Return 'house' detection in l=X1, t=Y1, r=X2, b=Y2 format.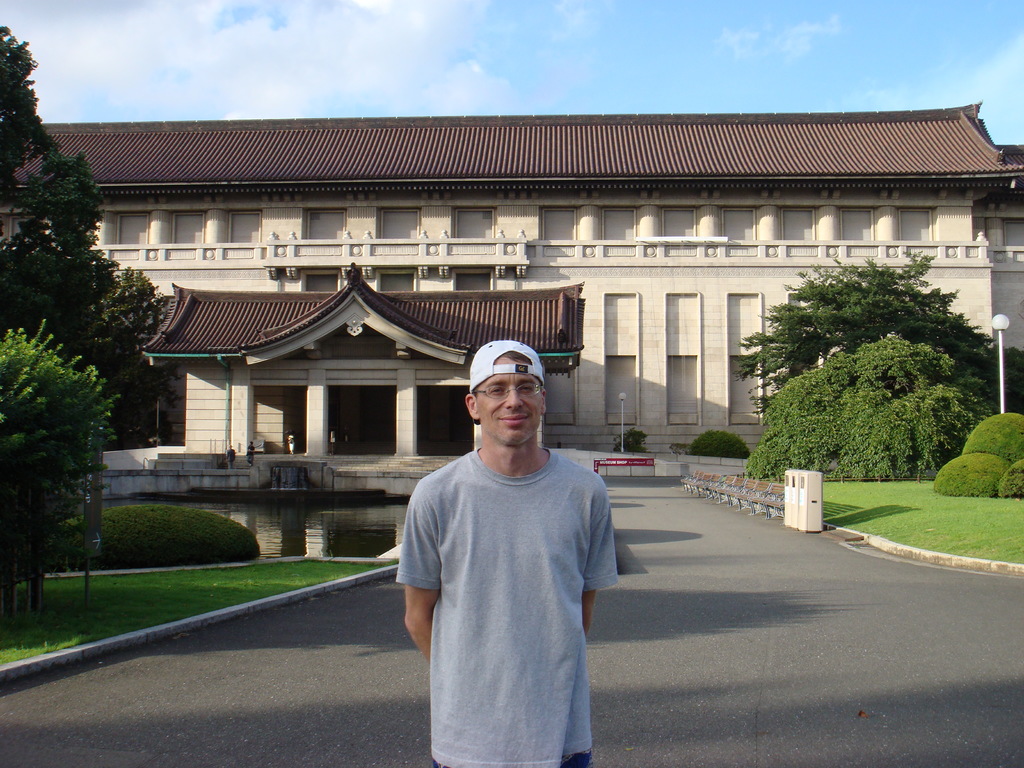
l=0, t=94, r=1023, b=499.
